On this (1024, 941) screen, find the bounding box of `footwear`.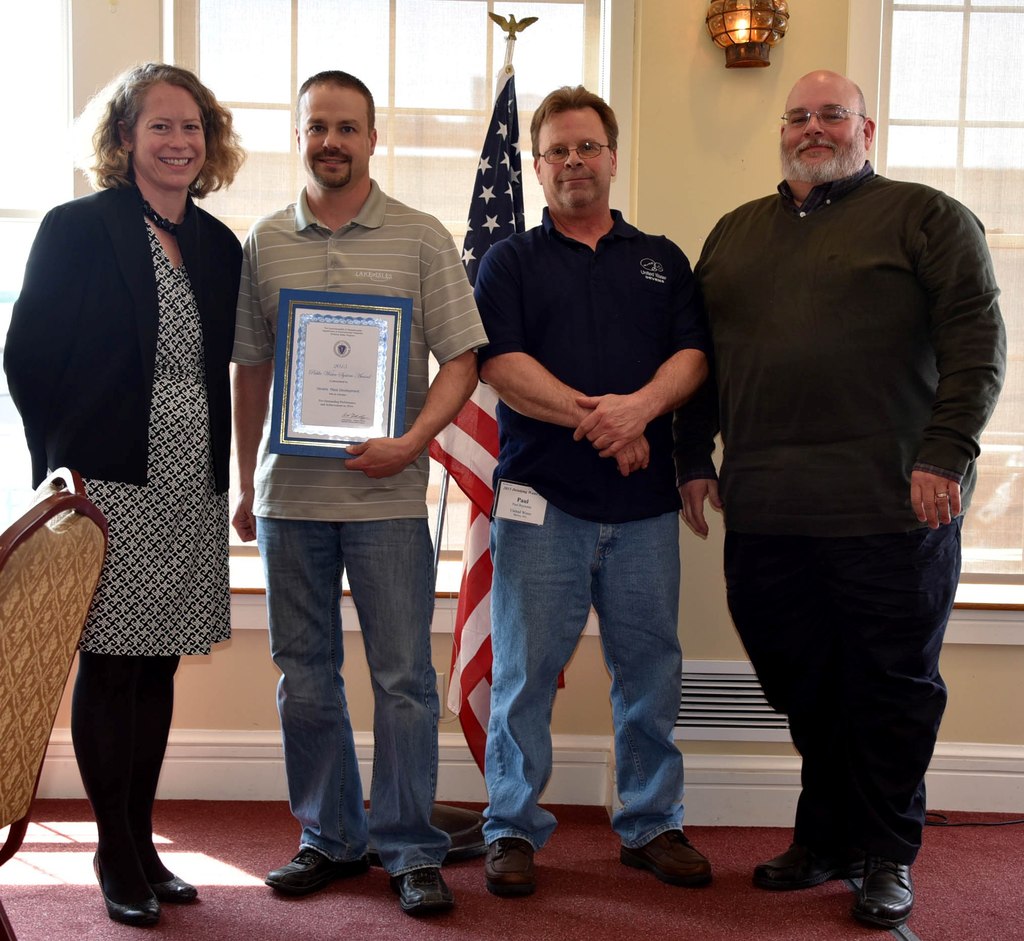
Bounding box: 618, 822, 722, 901.
